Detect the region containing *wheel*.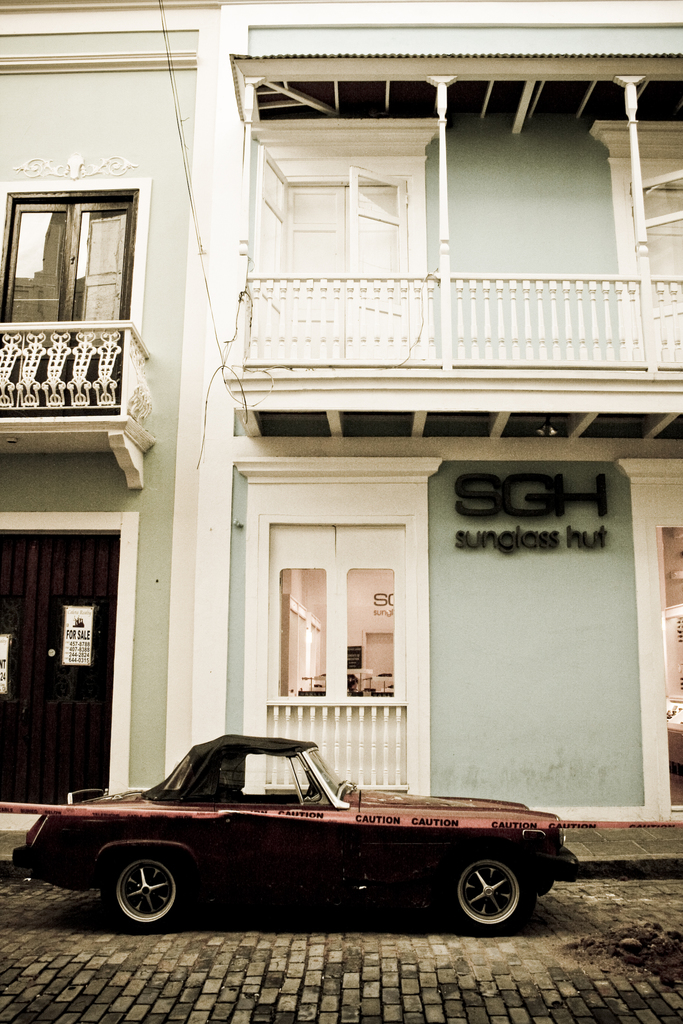
454:851:536:937.
